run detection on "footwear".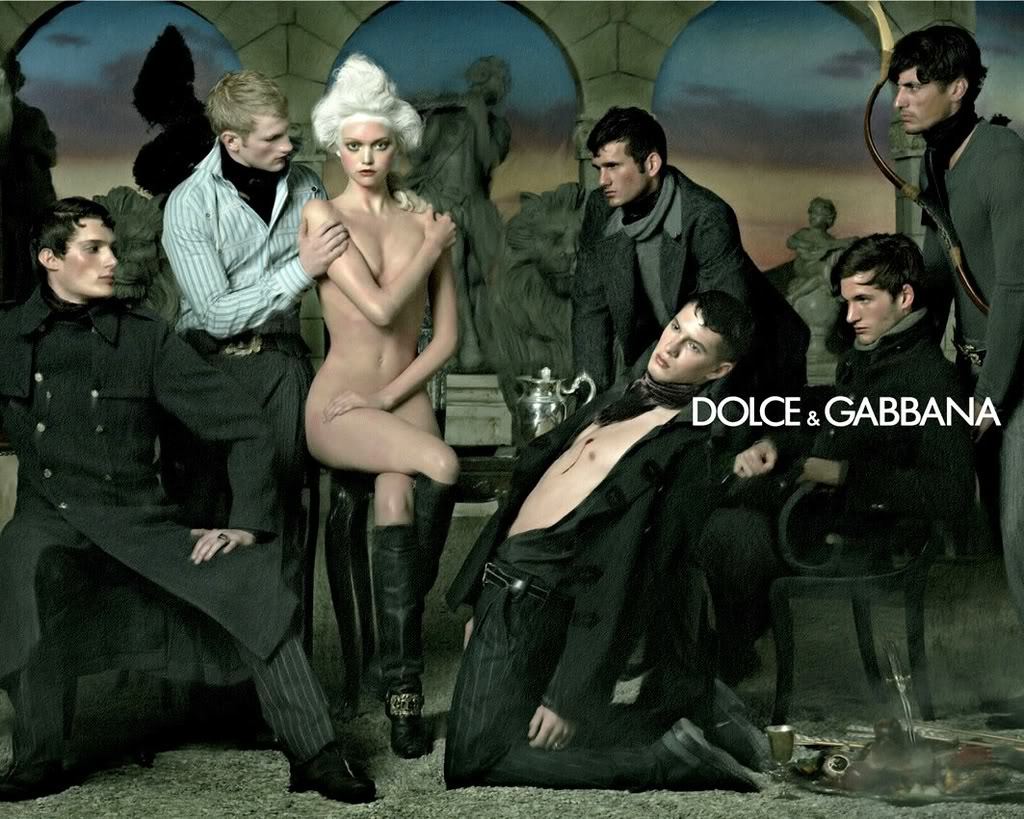
Result: [651,723,758,789].
